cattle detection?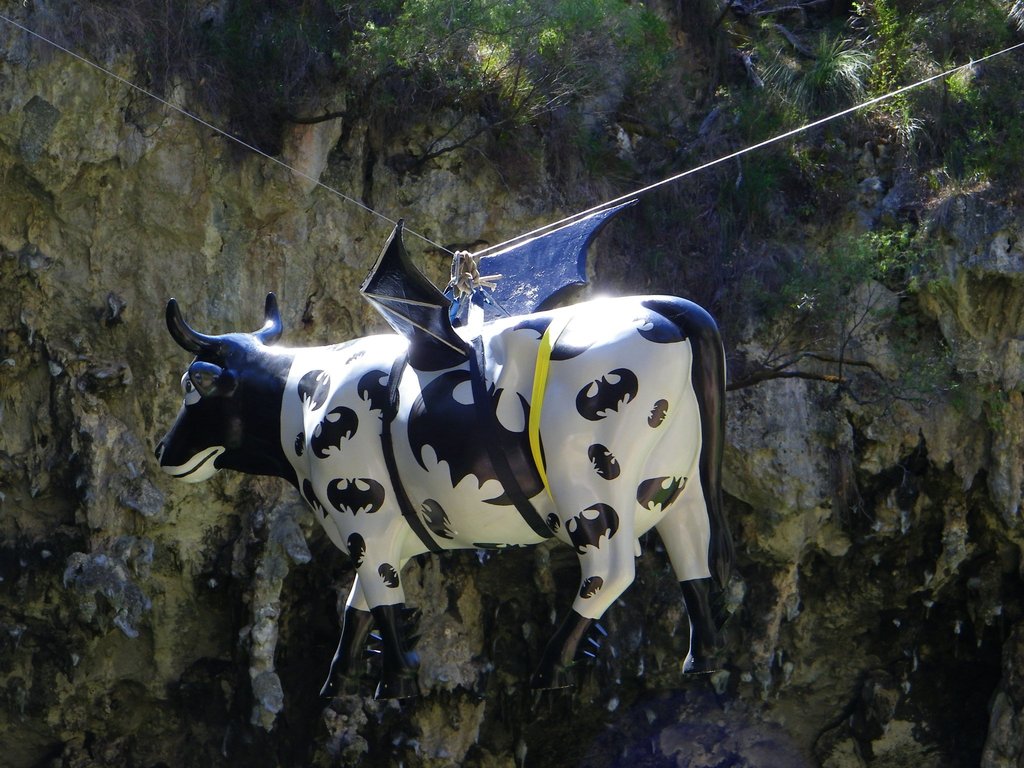
170,241,752,708
